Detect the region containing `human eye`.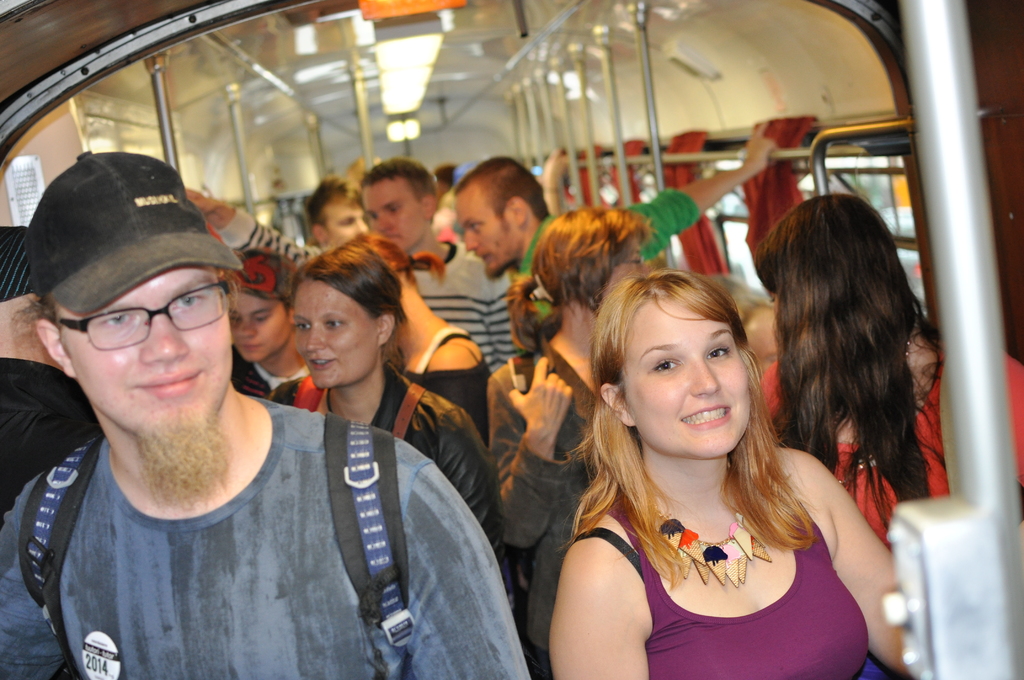
(x1=703, y1=347, x2=733, y2=362).
